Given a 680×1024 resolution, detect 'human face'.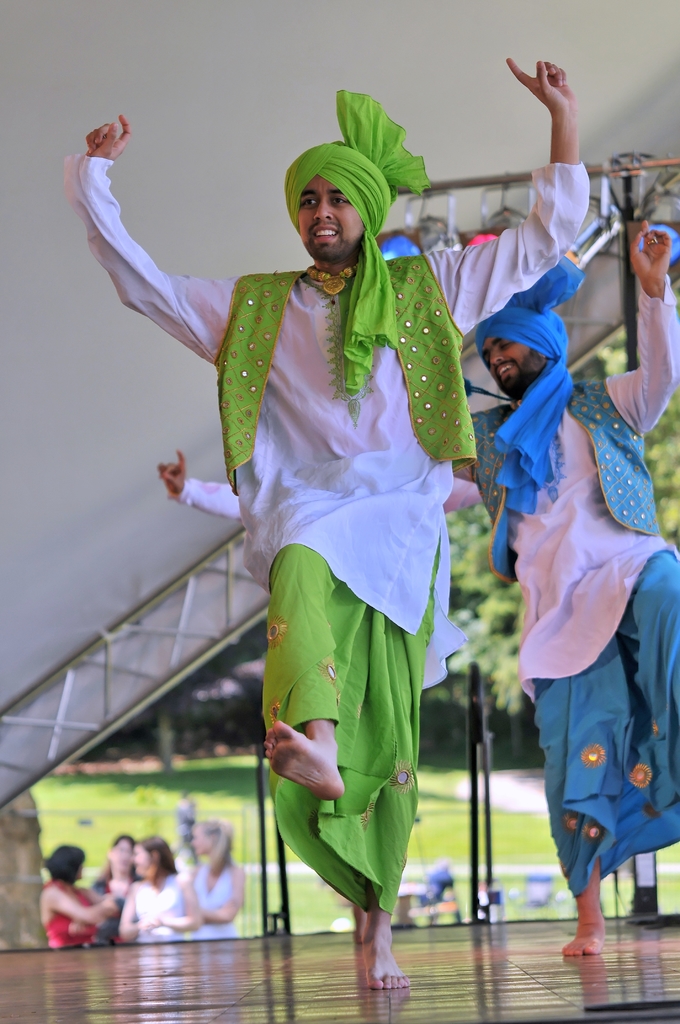
l=487, t=337, r=539, b=392.
